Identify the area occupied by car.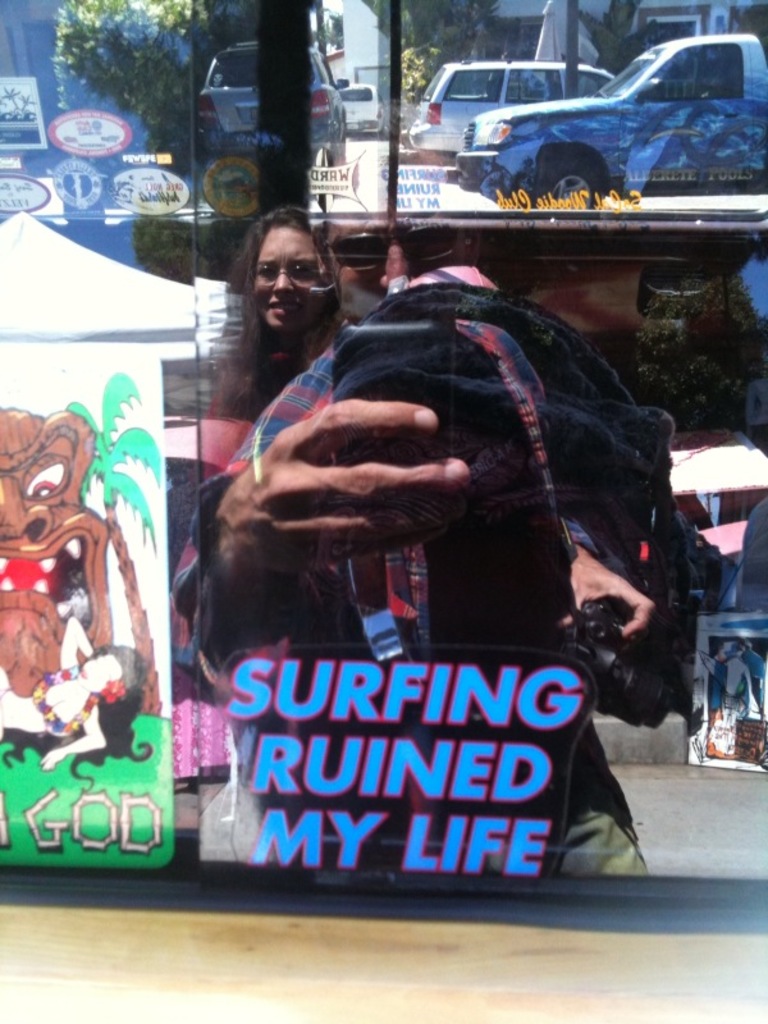
Area: [456, 32, 767, 210].
